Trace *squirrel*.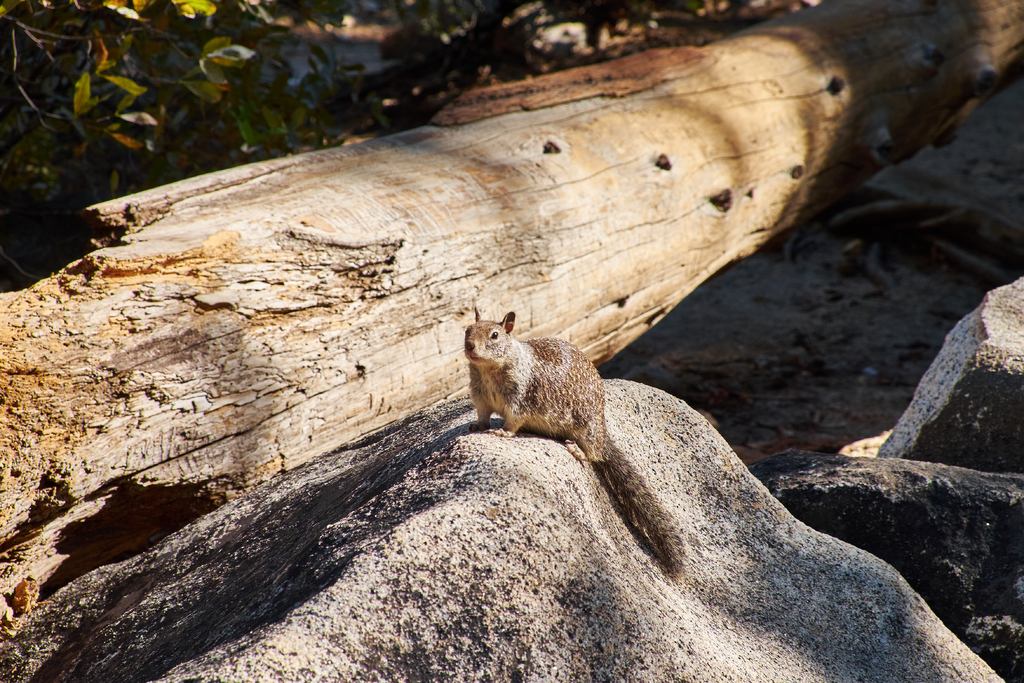
Traced to region(461, 306, 687, 587).
